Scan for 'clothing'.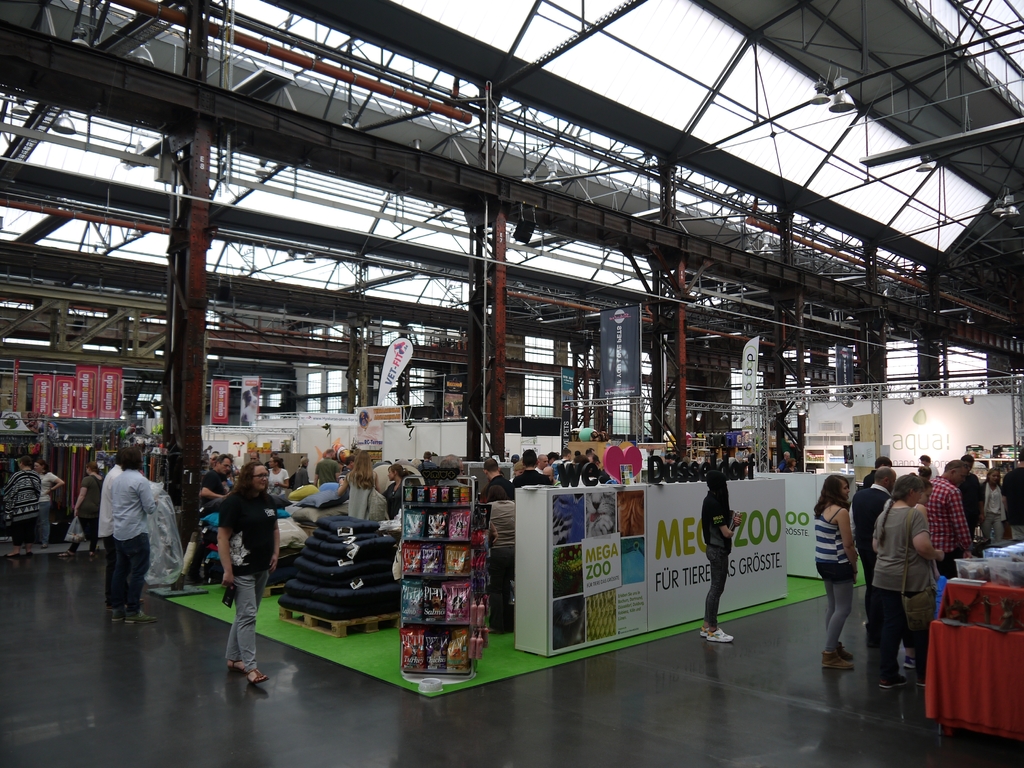
Scan result: <bbox>44, 465, 67, 552</bbox>.
